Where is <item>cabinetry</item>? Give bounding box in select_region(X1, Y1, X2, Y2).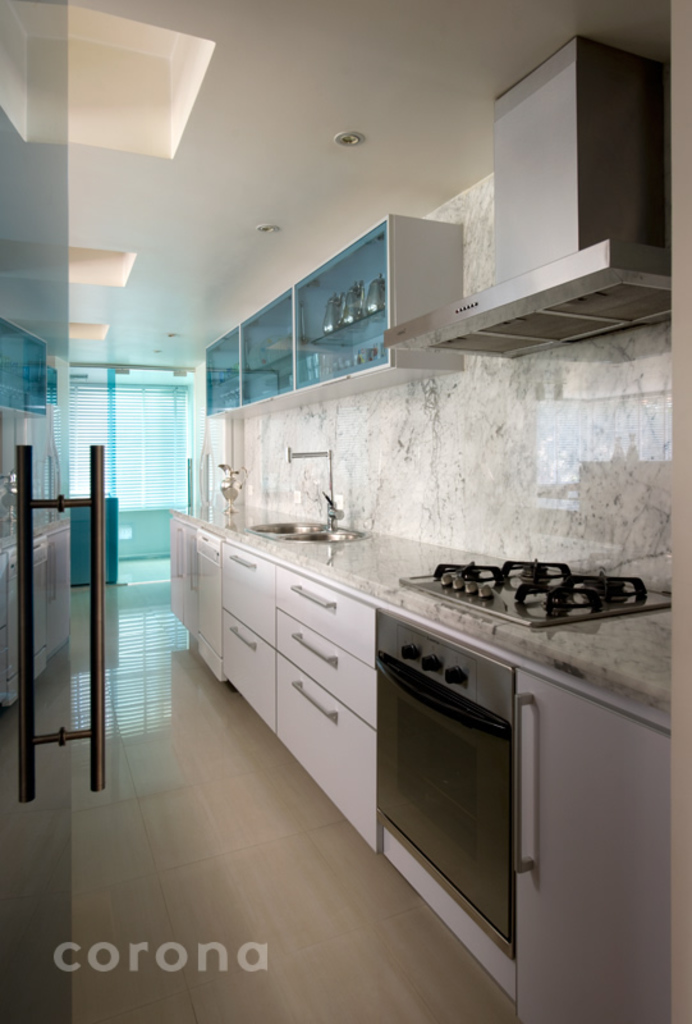
select_region(376, 599, 523, 993).
